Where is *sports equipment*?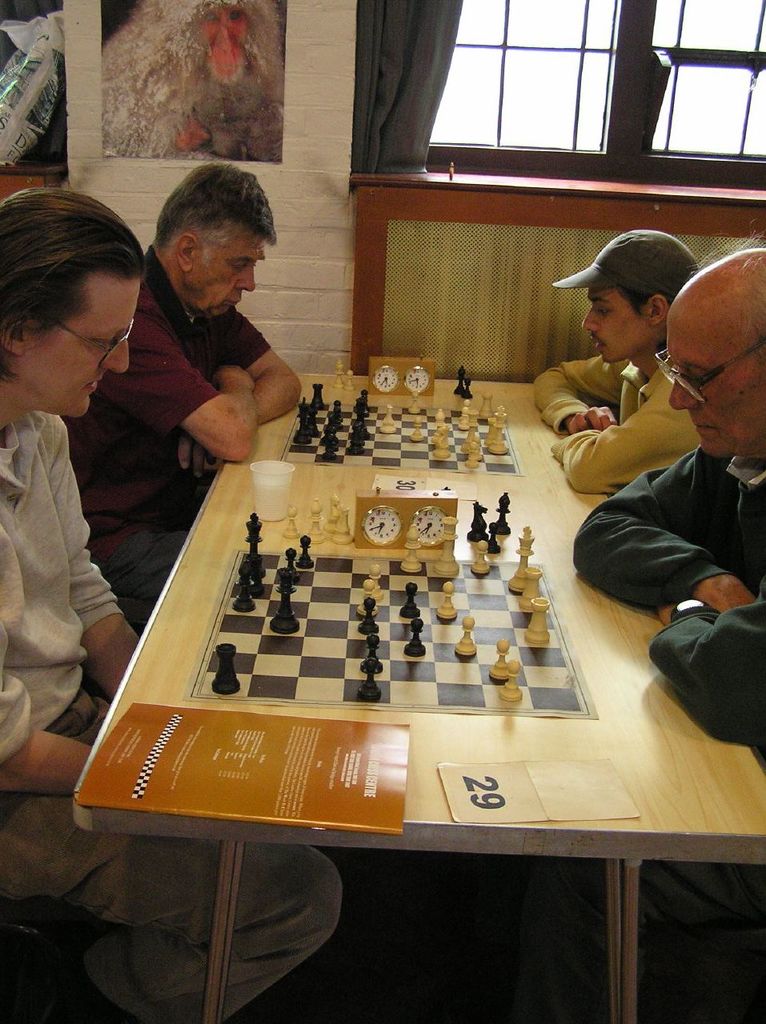
bbox(492, 494, 513, 536).
